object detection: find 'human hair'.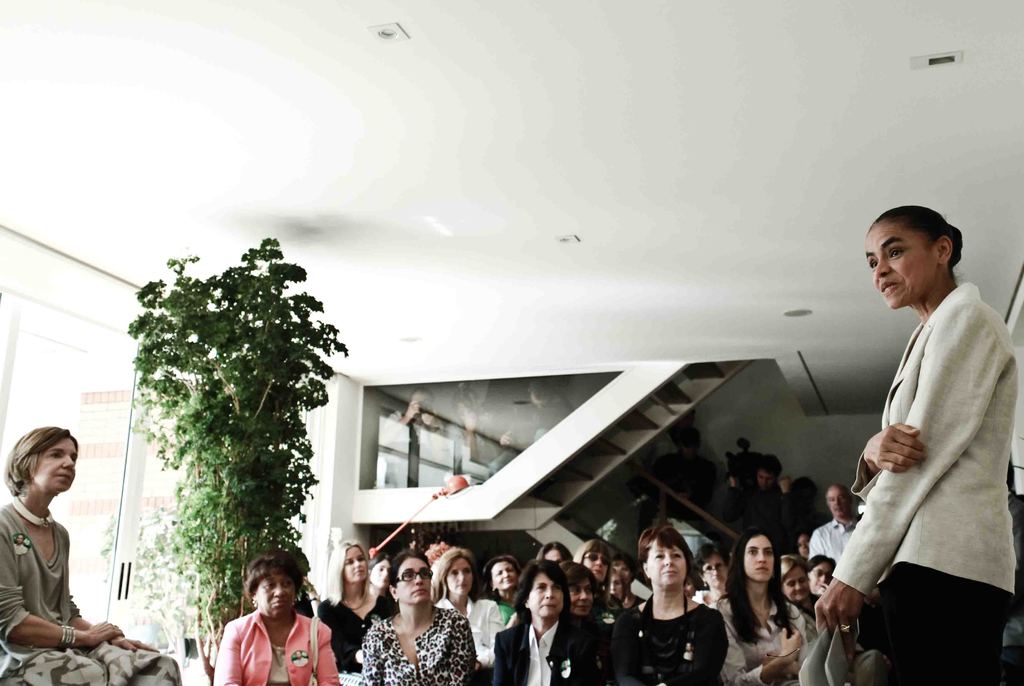
[x1=434, y1=546, x2=475, y2=596].
